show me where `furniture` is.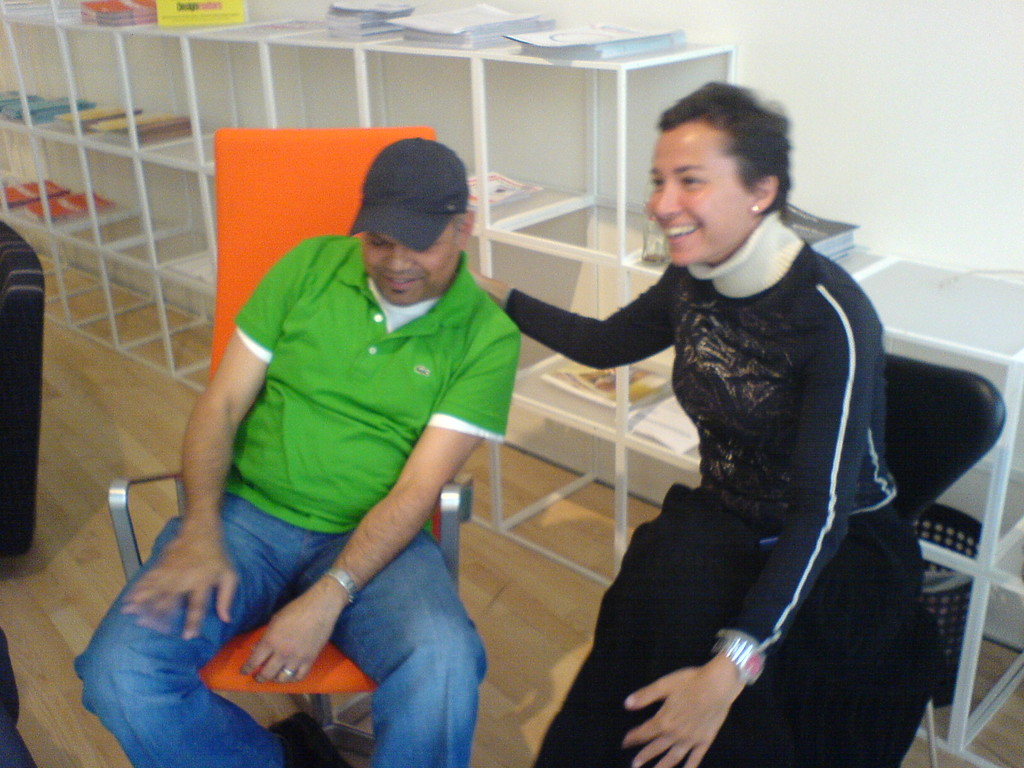
`furniture` is at <region>0, 0, 1023, 767</region>.
